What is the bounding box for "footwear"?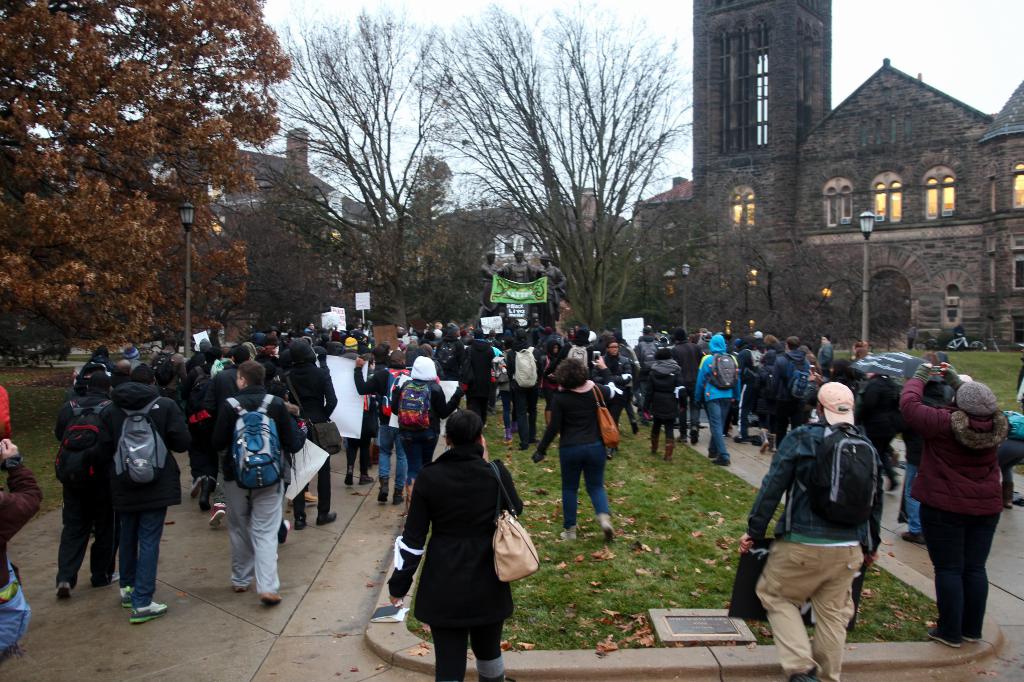
bbox=(1002, 480, 1016, 508).
